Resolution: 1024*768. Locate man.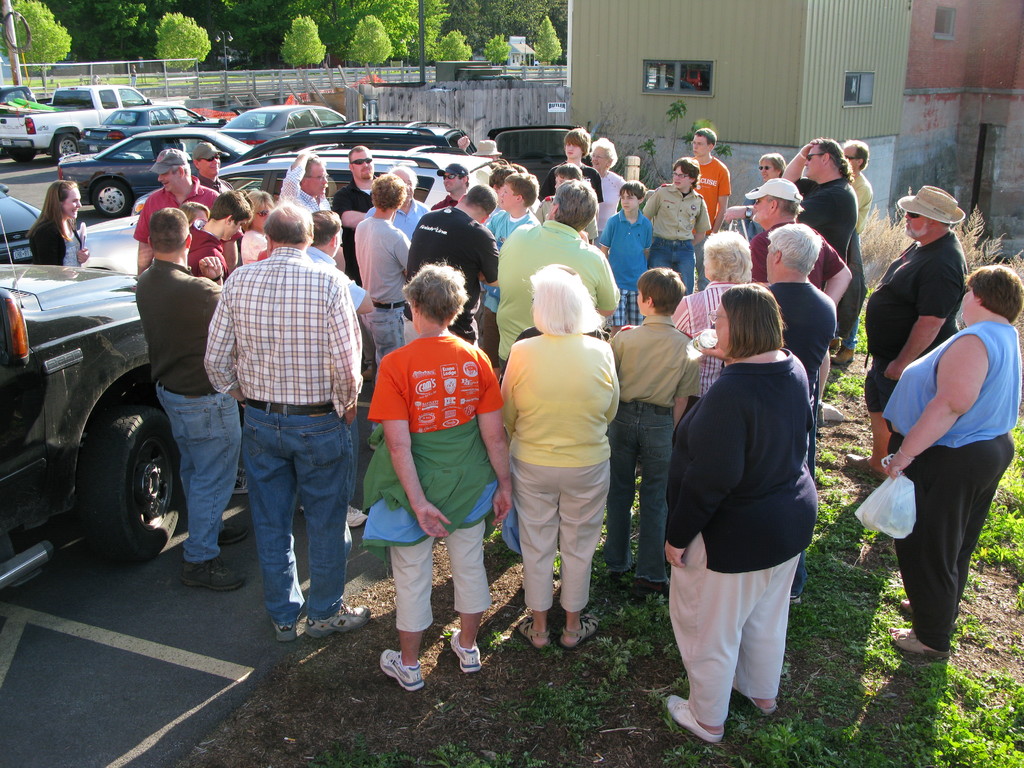
(x1=760, y1=223, x2=834, y2=402).
